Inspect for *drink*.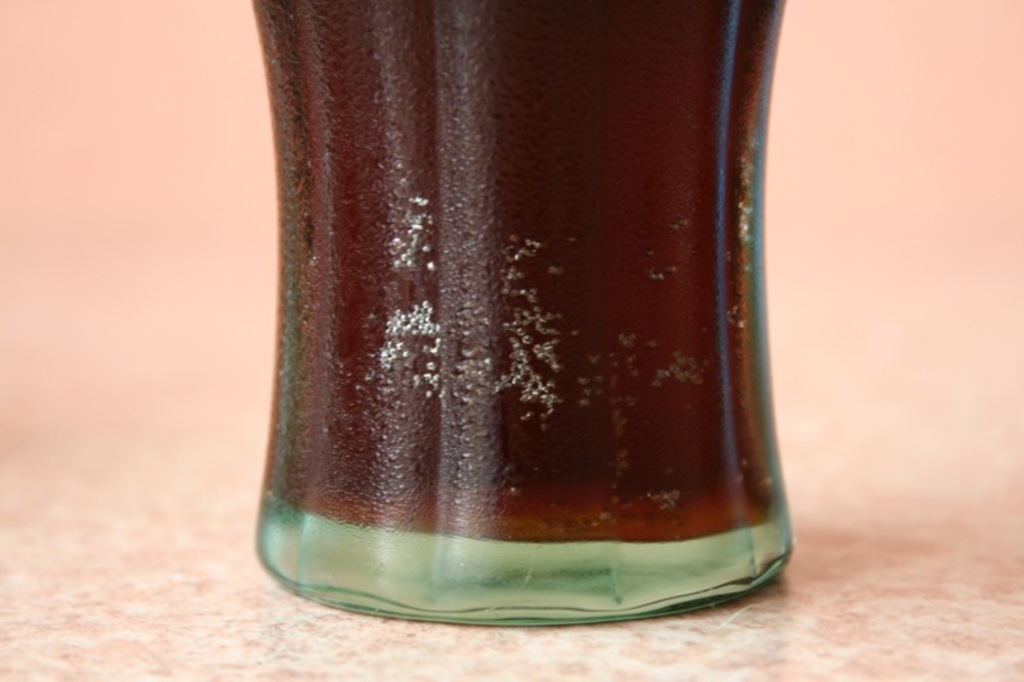
Inspection: BBox(184, 0, 845, 632).
